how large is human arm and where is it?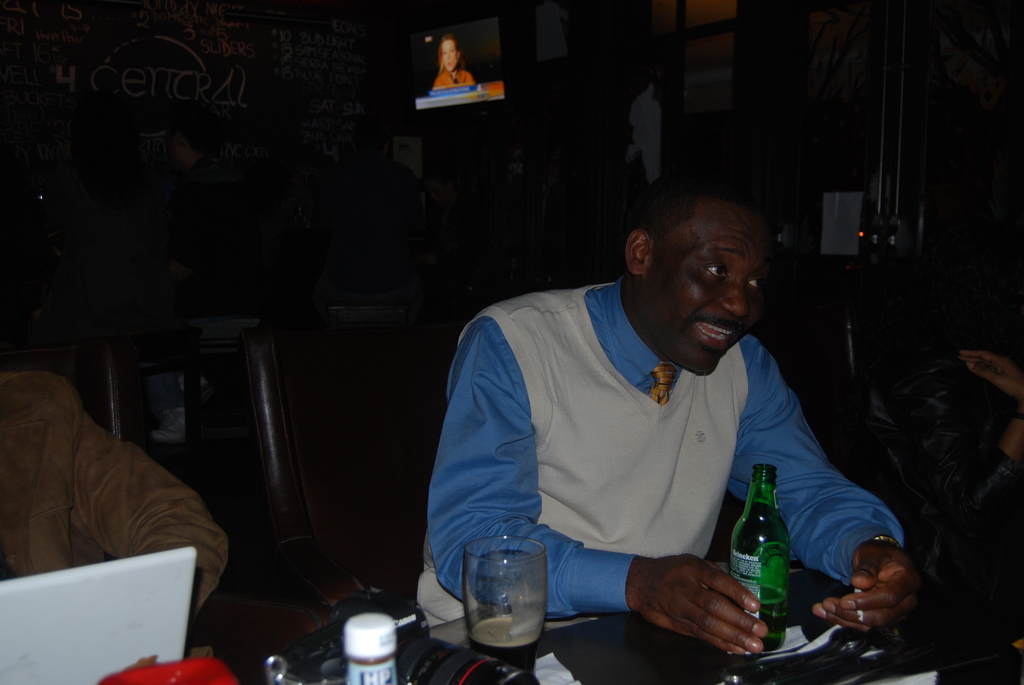
Bounding box: bbox=(62, 379, 235, 627).
